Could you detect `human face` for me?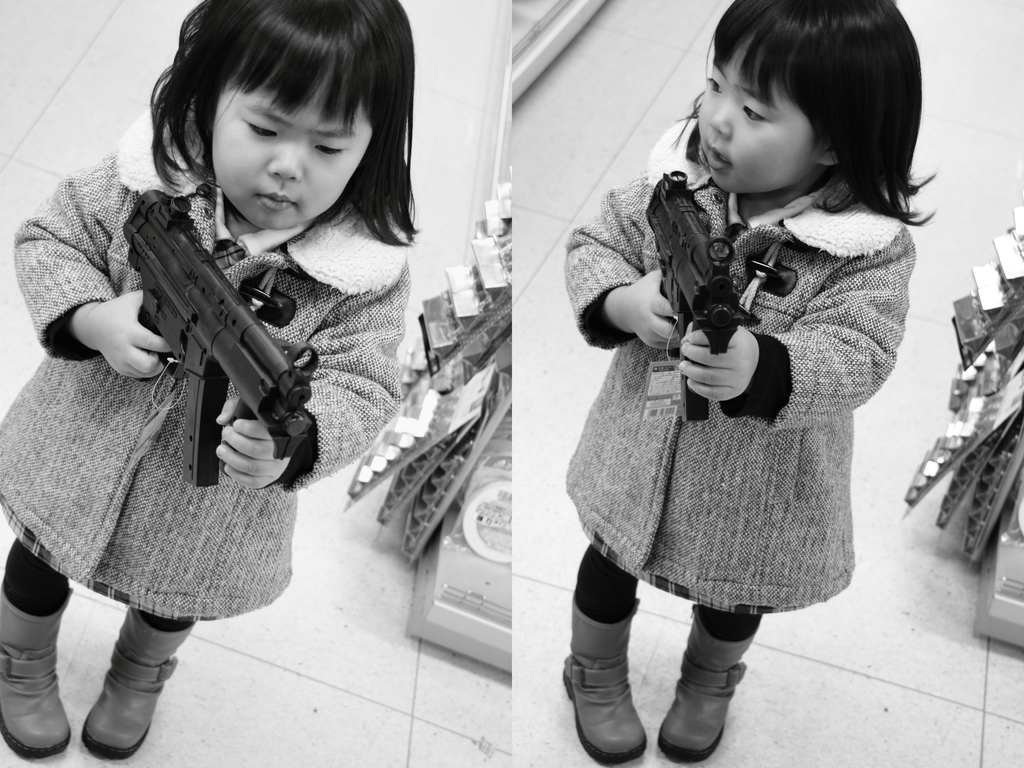
Detection result: rect(208, 52, 376, 227).
